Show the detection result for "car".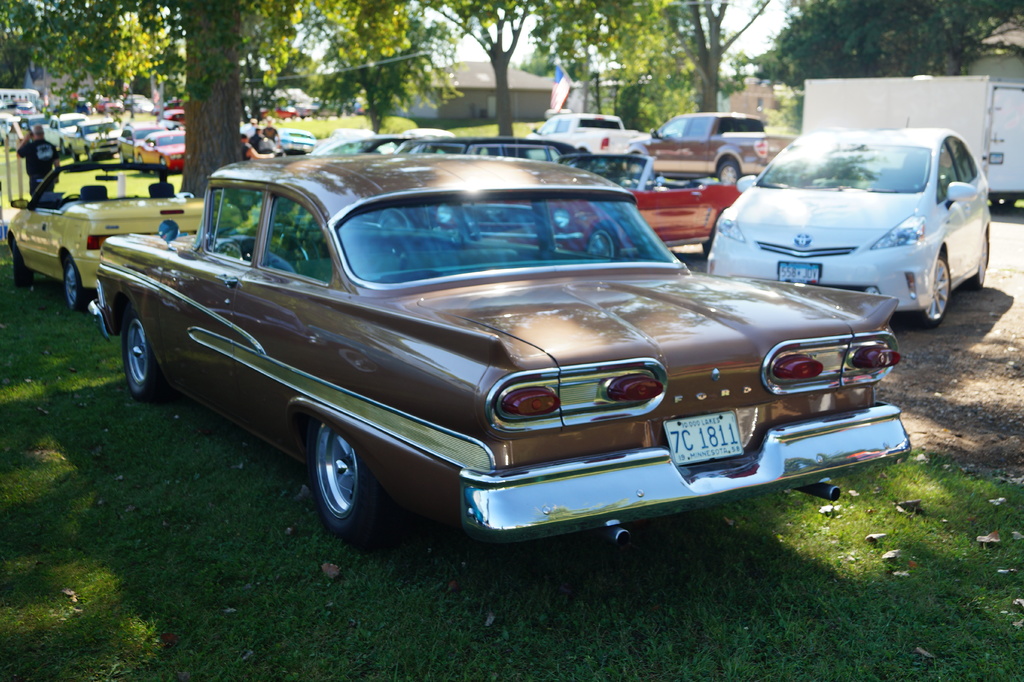
(90,158,911,541).
